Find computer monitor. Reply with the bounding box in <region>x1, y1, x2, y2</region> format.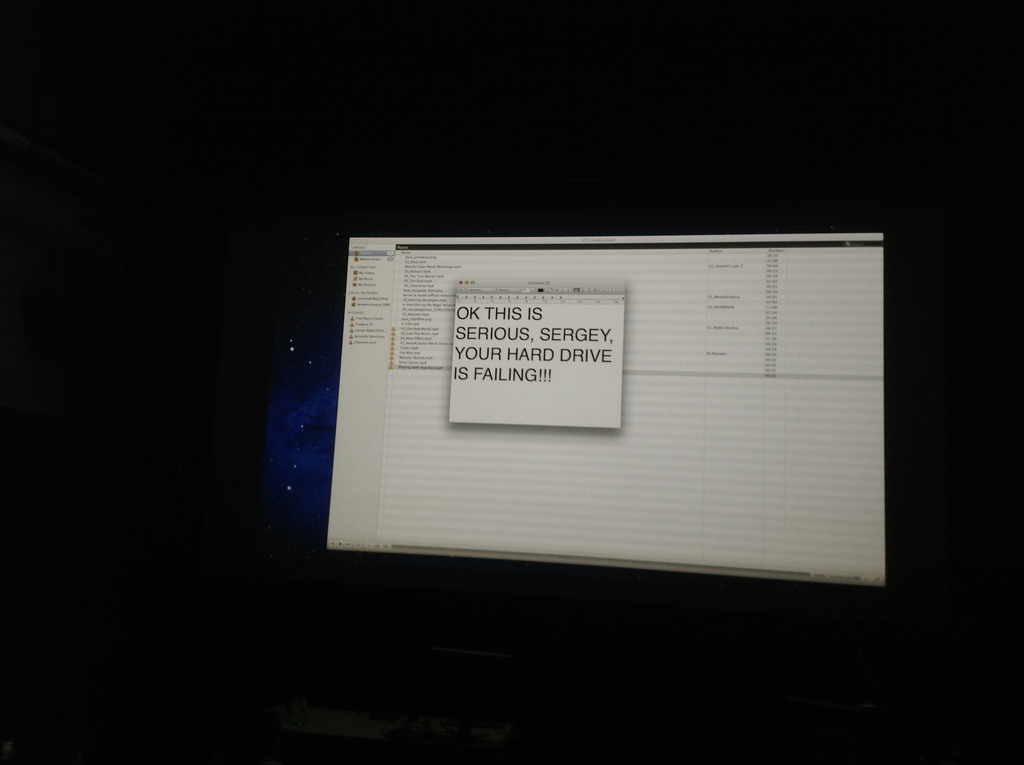
<region>333, 218, 897, 611</region>.
